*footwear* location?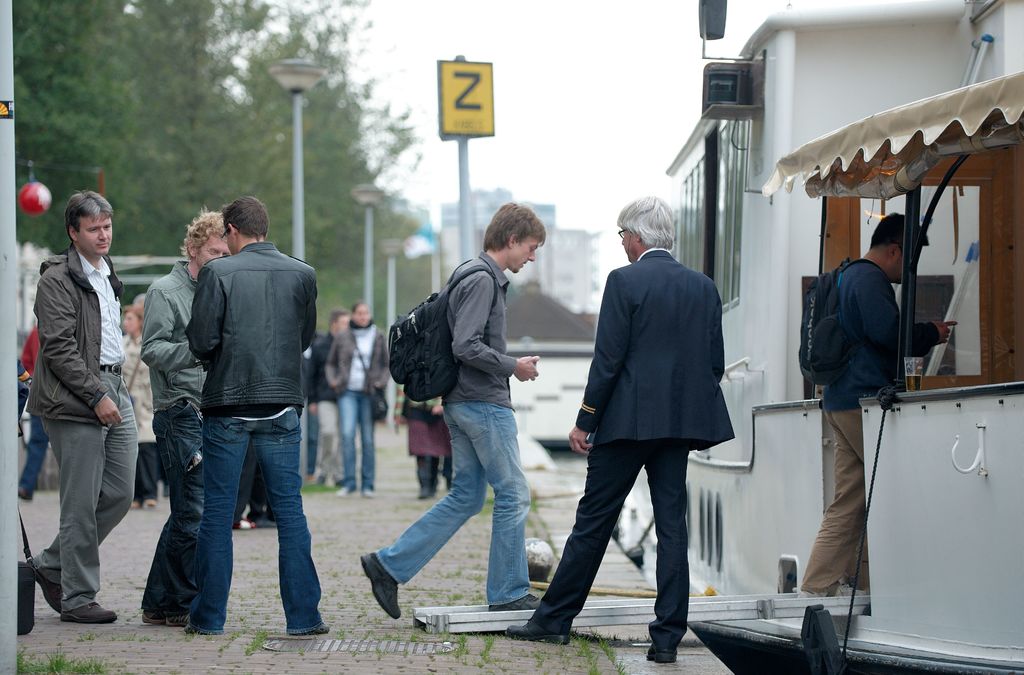
box=[797, 584, 873, 603]
